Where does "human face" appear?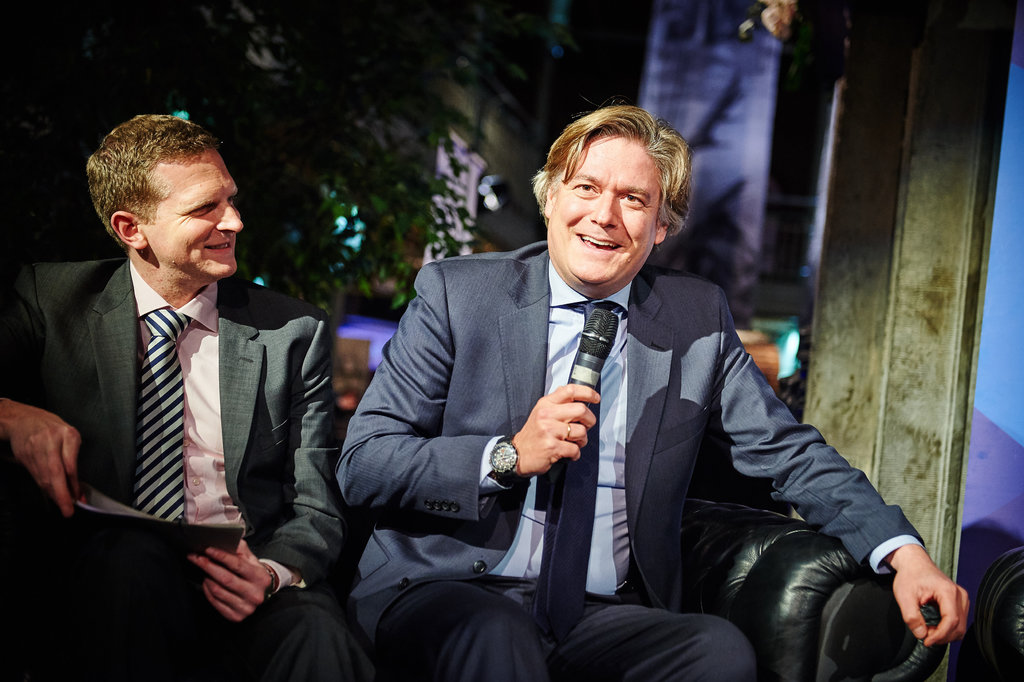
Appears at 151, 143, 244, 275.
